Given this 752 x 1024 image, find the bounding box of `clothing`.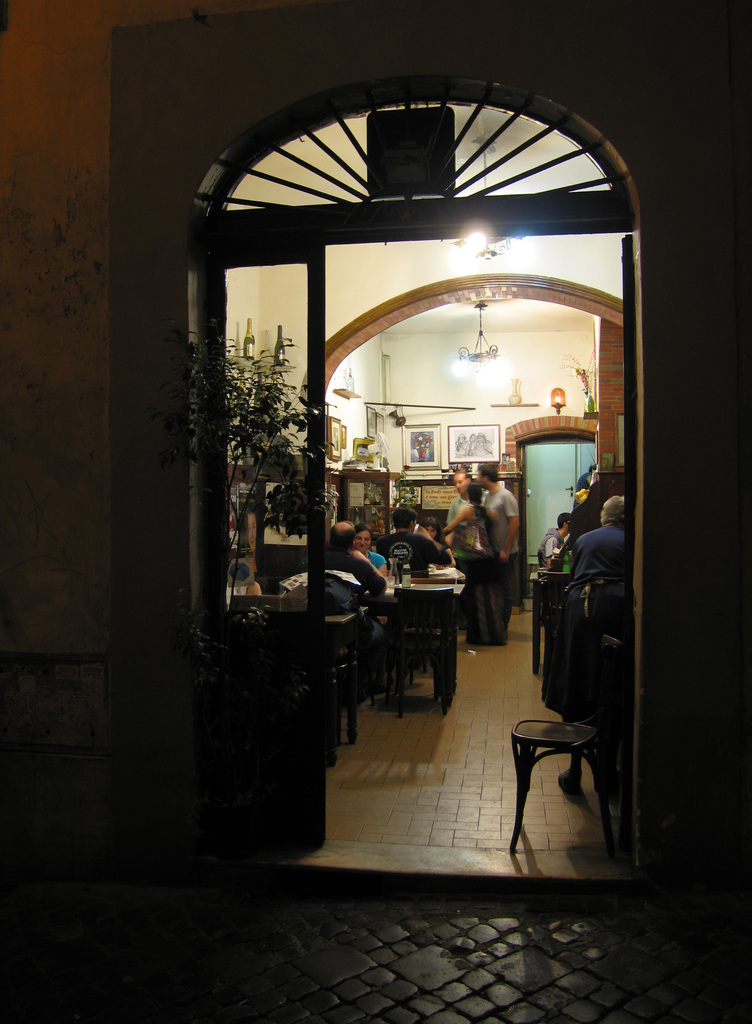
<box>537,532,558,568</box>.
